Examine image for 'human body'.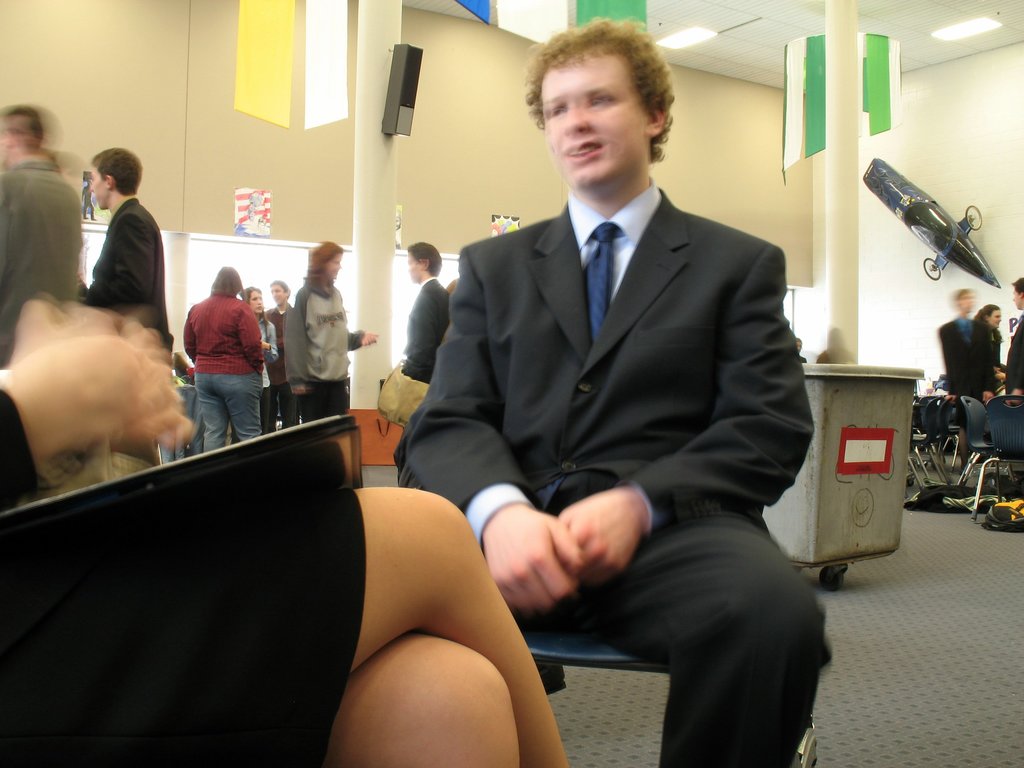
Examination result: (x1=280, y1=275, x2=374, y2=424).
